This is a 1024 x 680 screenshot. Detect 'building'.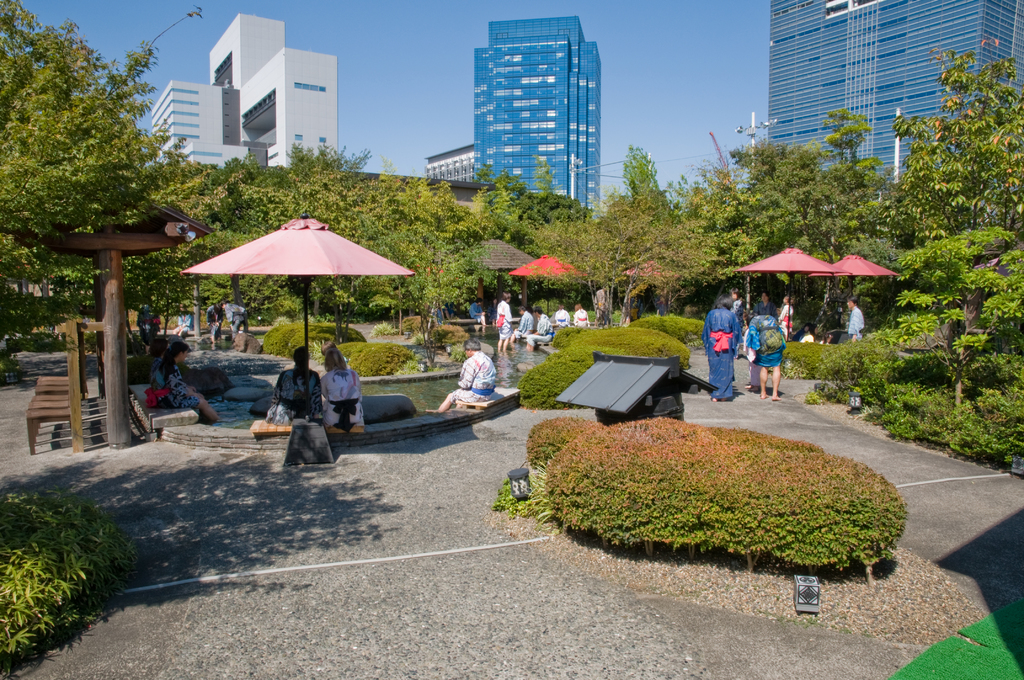
detection(472, 14, 601, 213).
